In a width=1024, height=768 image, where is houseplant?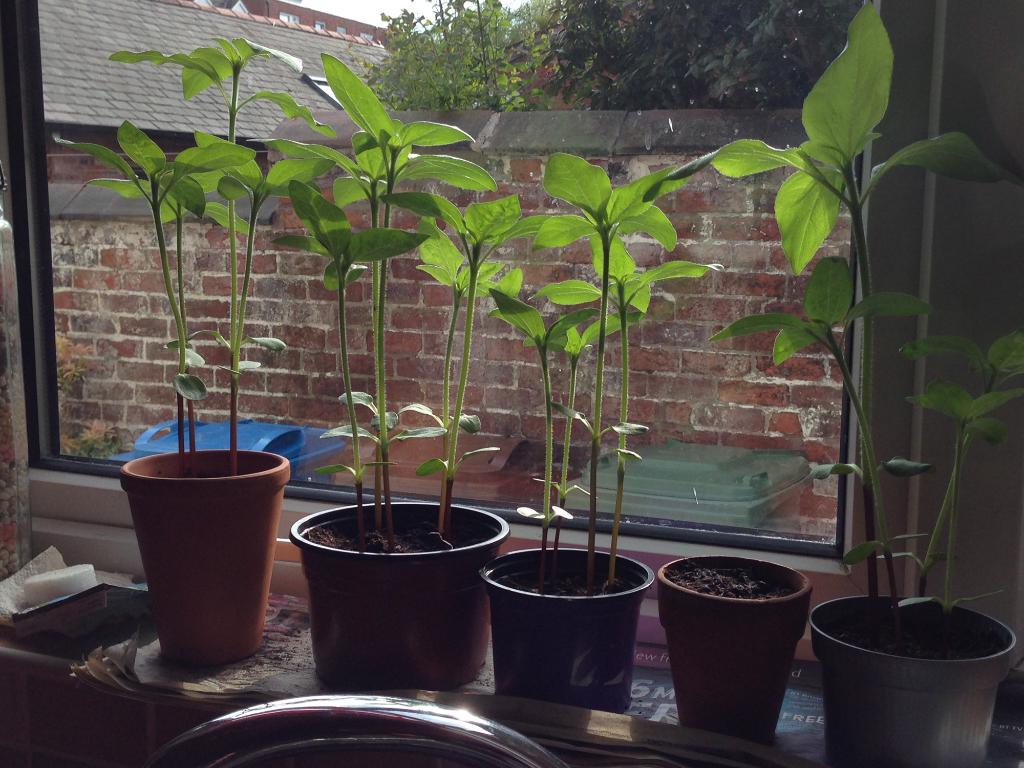
bbox=[474, 145, 721, 721].
